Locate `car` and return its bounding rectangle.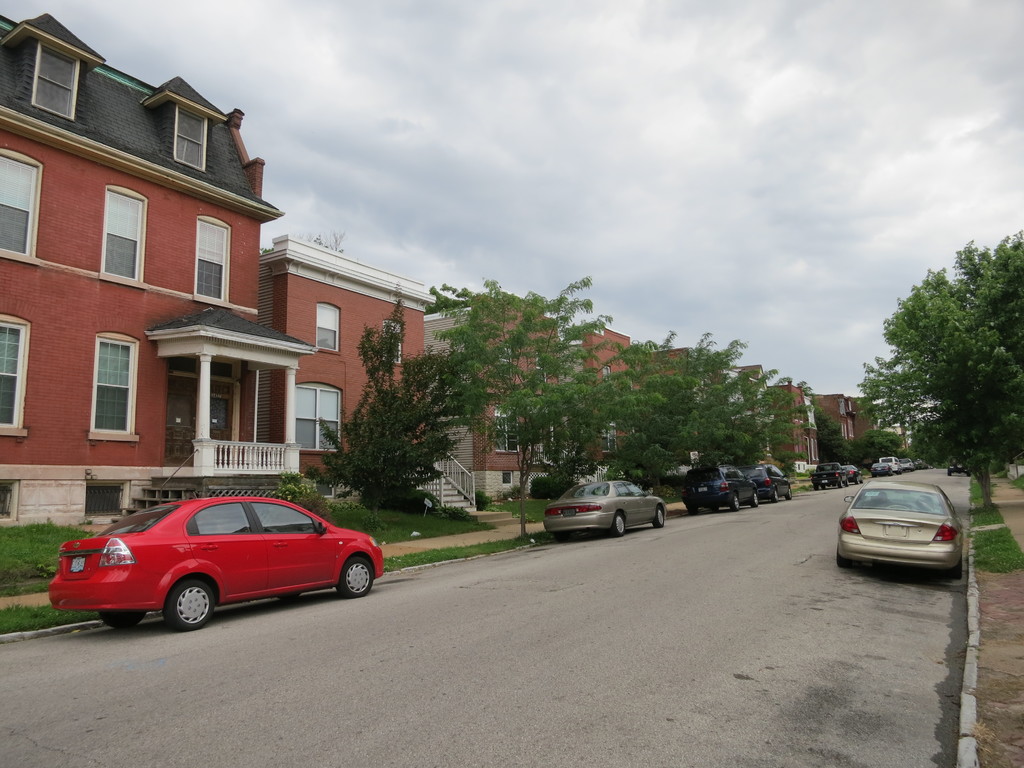
<region>869, 462, 892, 476</region>.
